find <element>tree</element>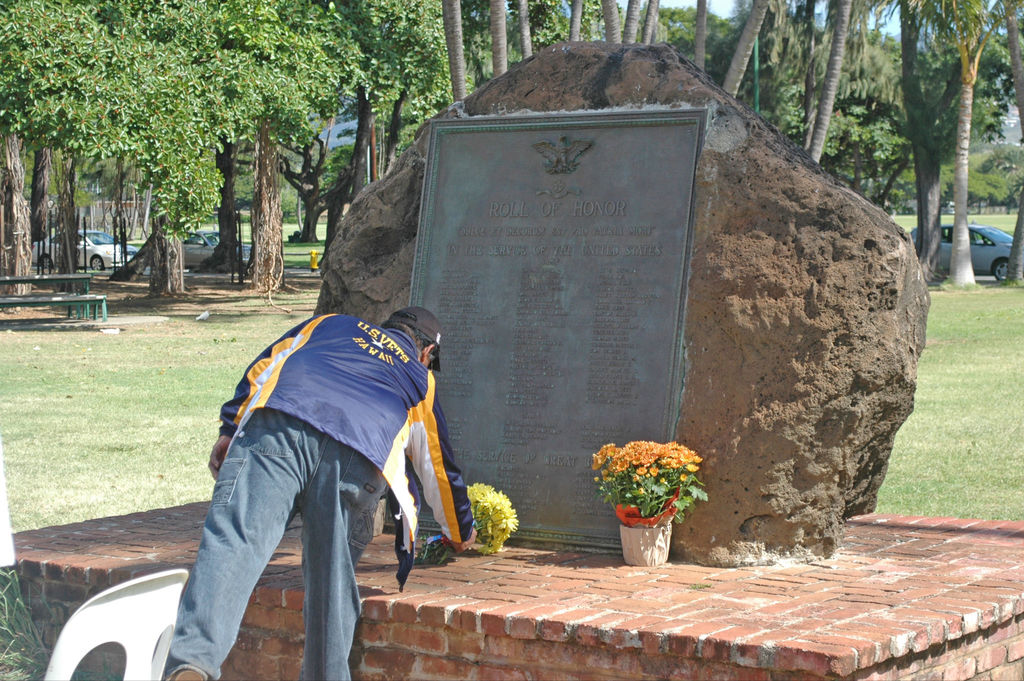
left=486, top=0, right=520, bottom=82
